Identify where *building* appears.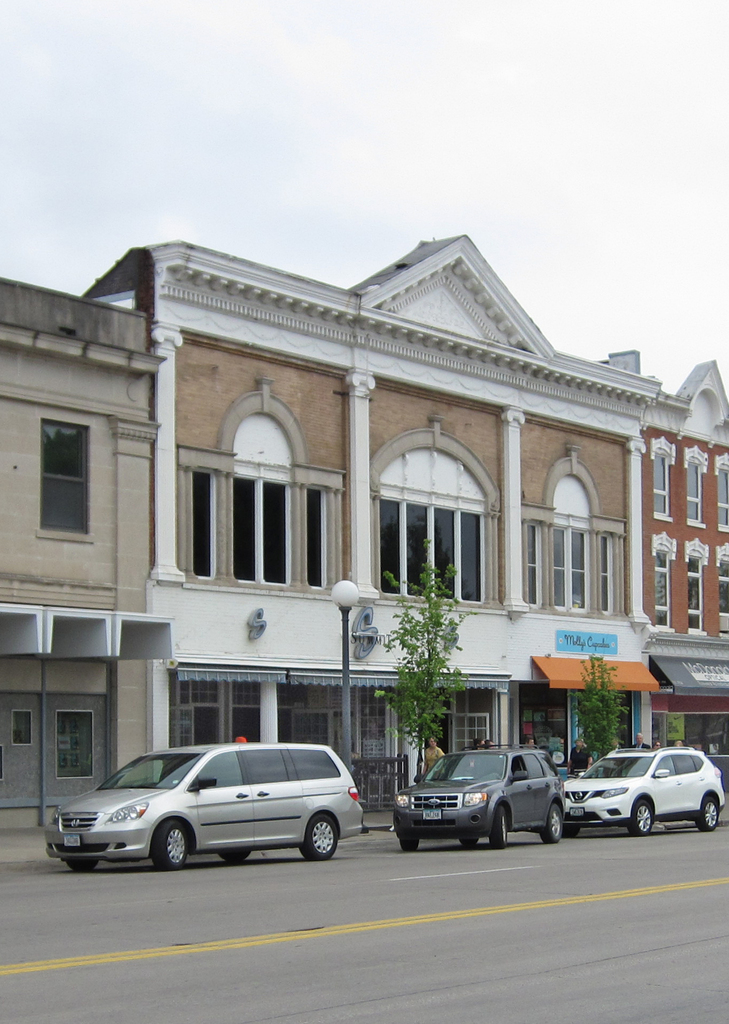
Appears at box=[80, 237, 669, 817].
